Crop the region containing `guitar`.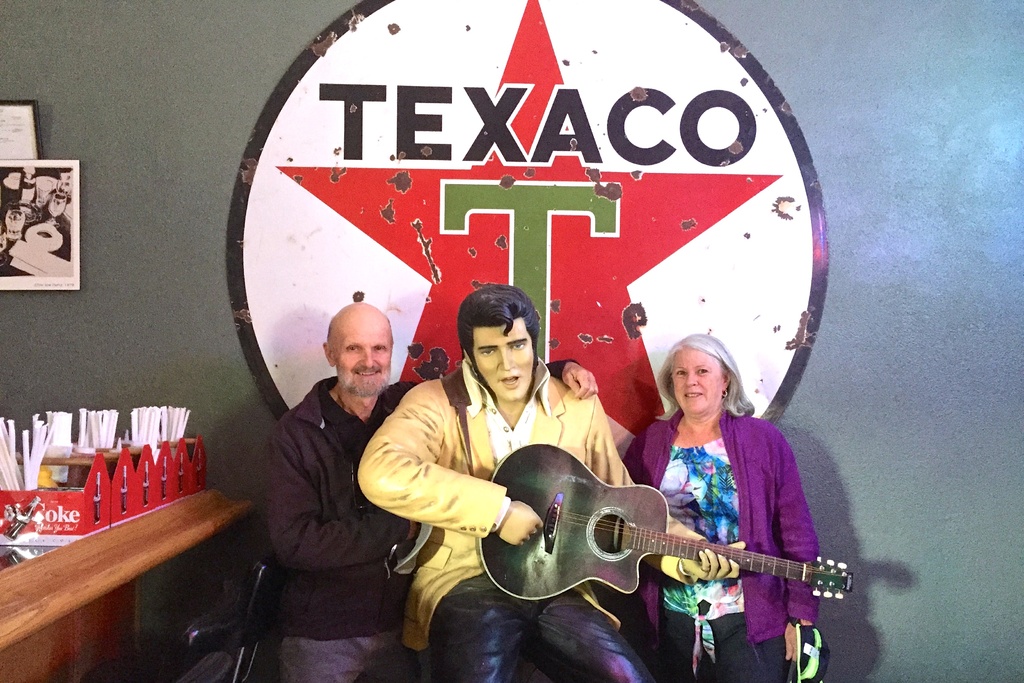
Crop region: select_region(453, 456, 826, 643).
